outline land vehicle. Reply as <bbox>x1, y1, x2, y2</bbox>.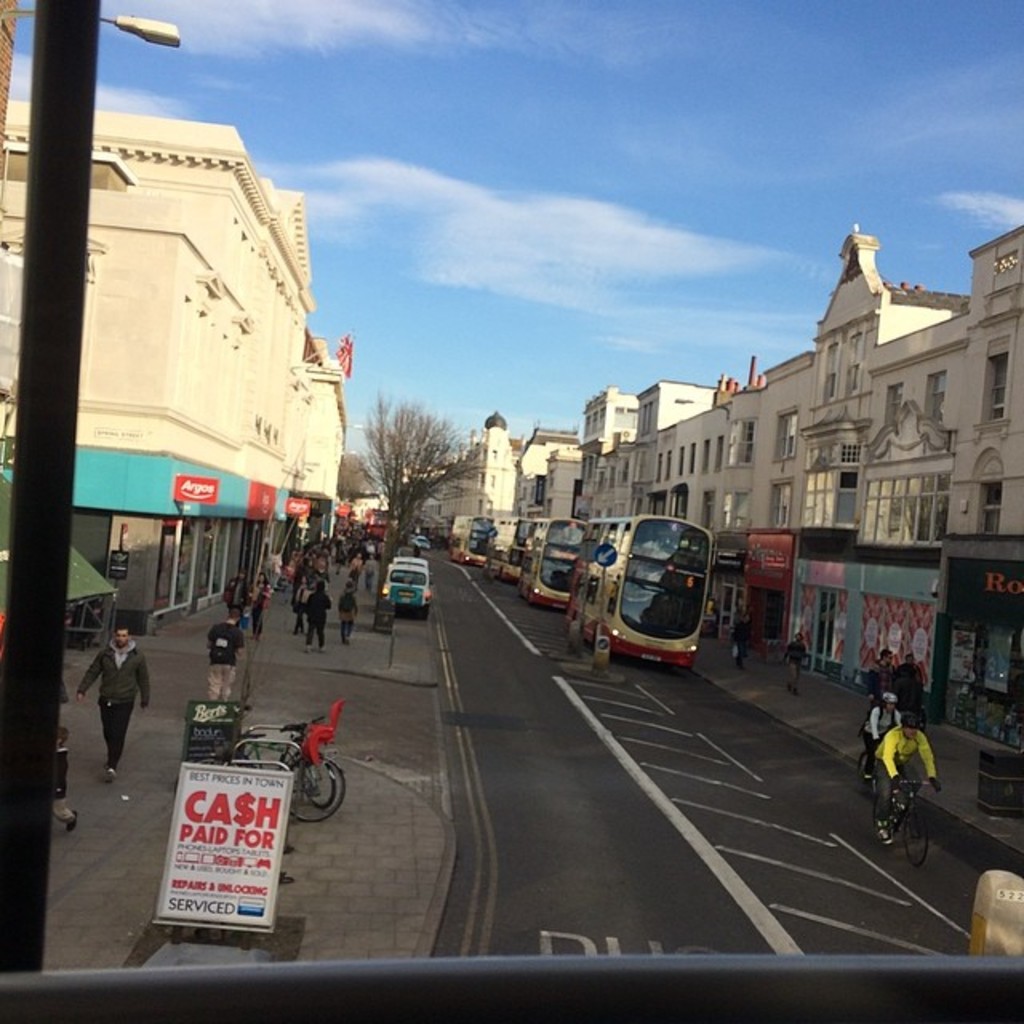
<bbox>235, 728, 344, 819</bbox>.
